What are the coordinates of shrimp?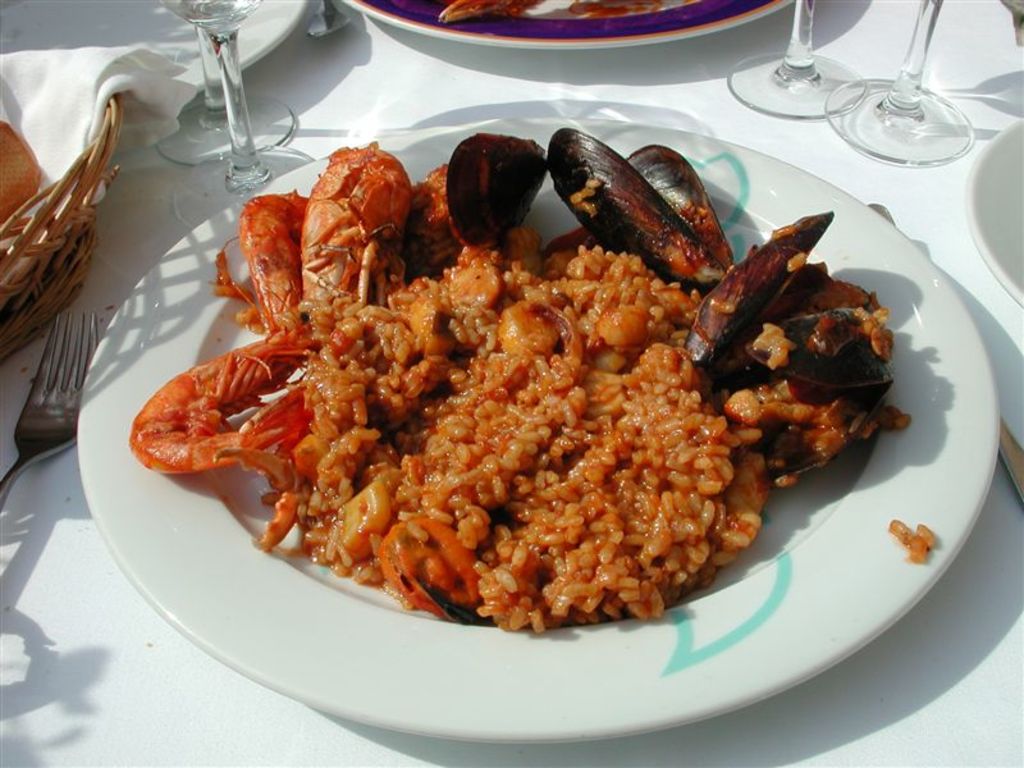
131 337 285 479.
